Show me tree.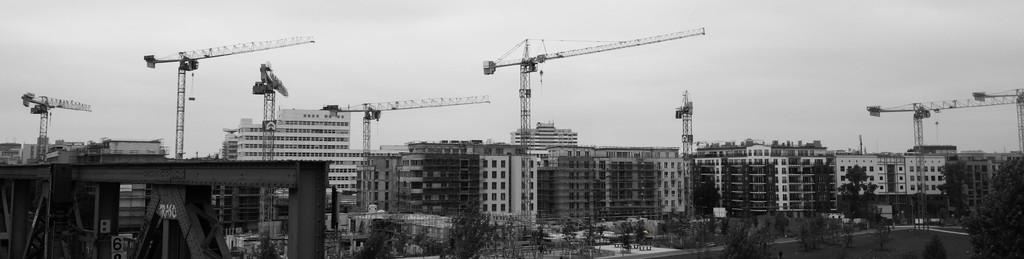
tree is here: crop(351, 222, 414, 258).
